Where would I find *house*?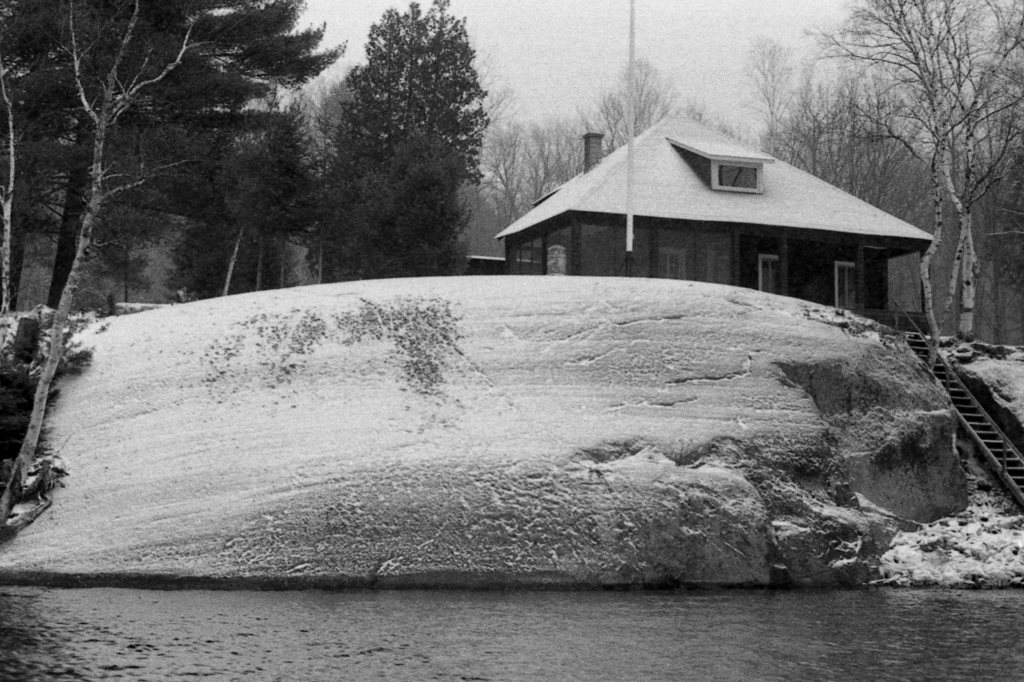
At box=[493, 113, 935, 335].
